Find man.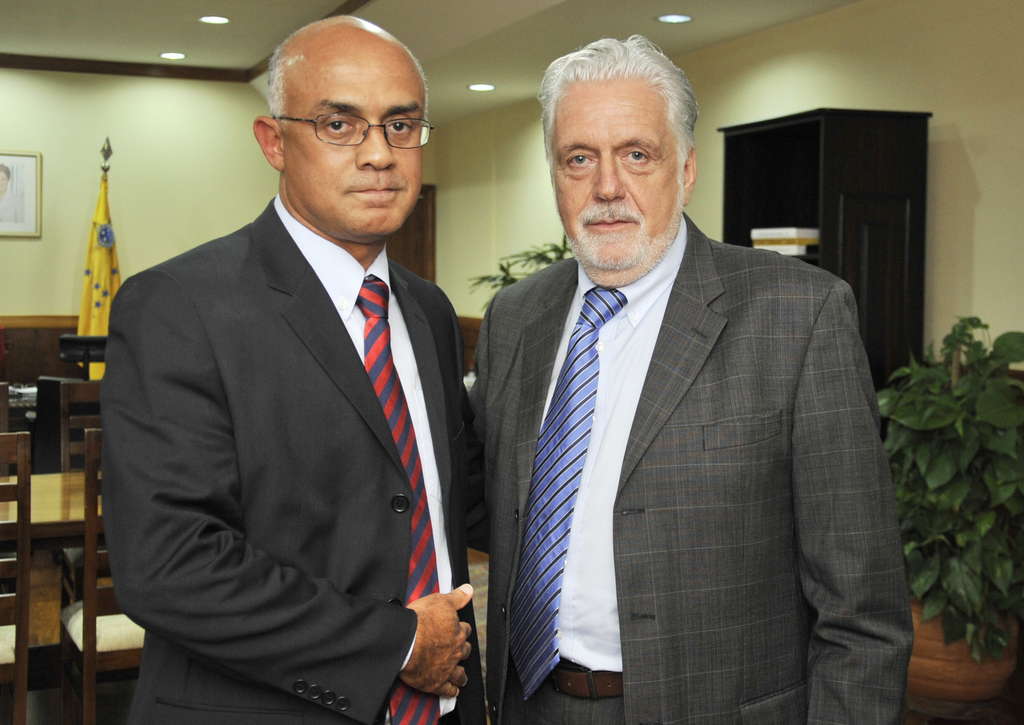
x1=451 y1=58 x2=915 y2=724.
